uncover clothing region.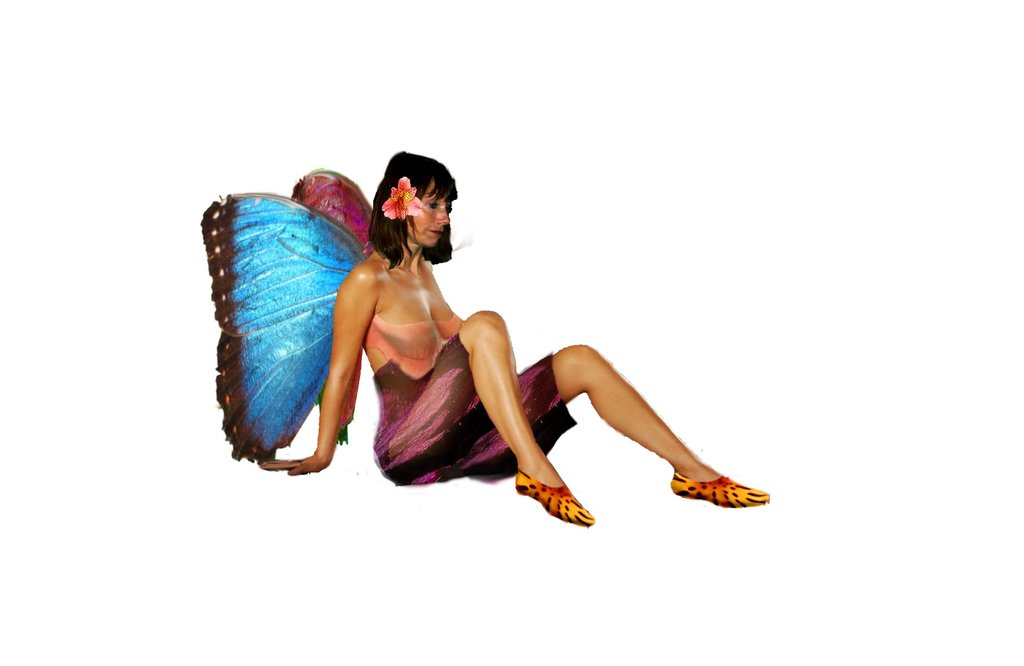
Uncovered: 364:318:464:379.
